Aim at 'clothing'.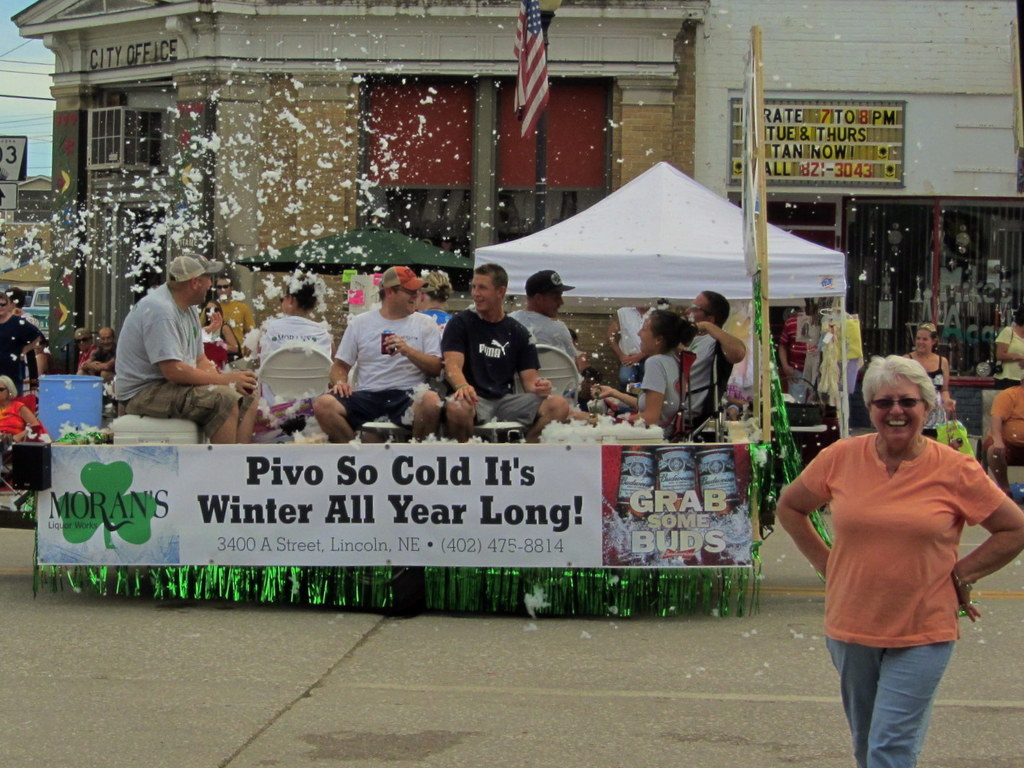
Aimed at {"left": 327, "top": 305, "right": 447, "bottom": 429}.
